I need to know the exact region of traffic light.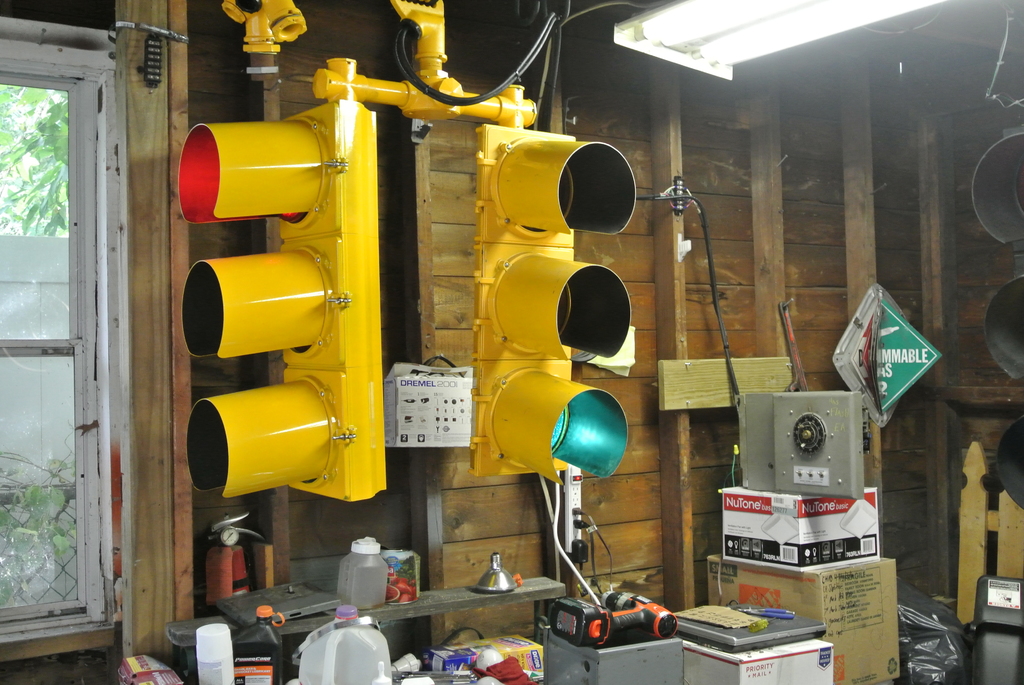
Region: locate(176, 0, 636, 507).
